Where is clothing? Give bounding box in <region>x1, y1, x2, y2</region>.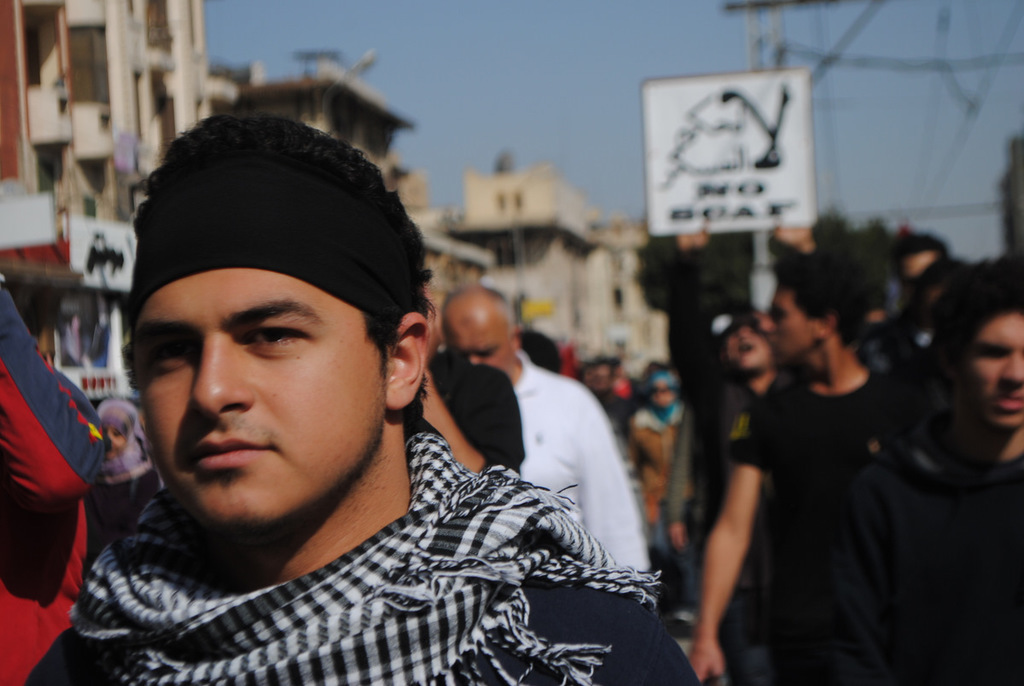
<region>729, 369, 896, 685</region>.
